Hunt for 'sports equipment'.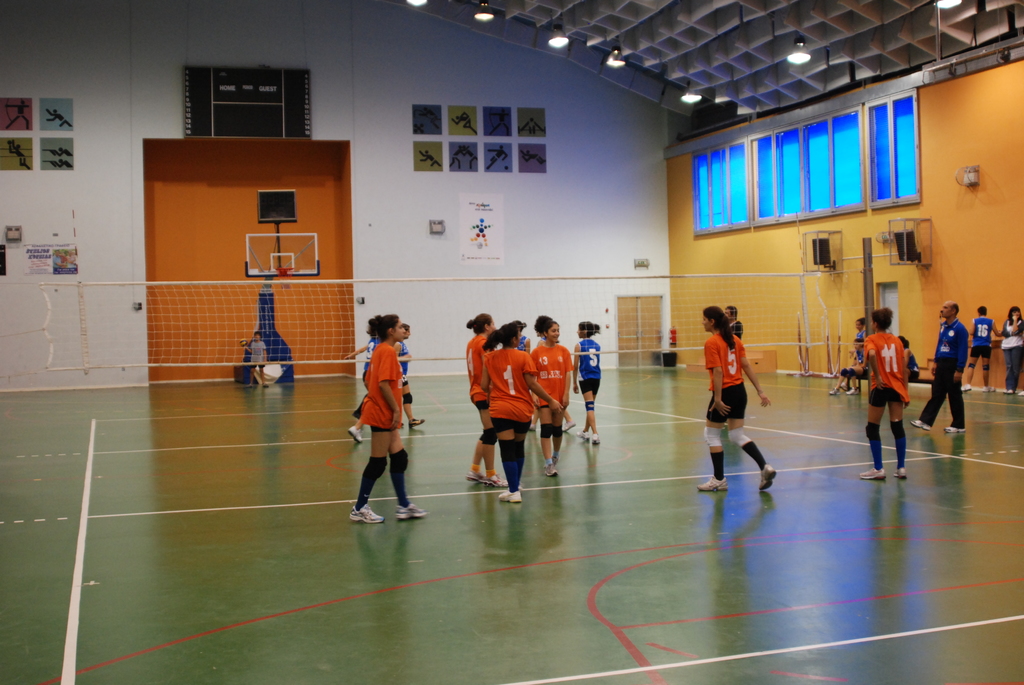
Hunted down at l=698, t=475, r=728, b=493.
